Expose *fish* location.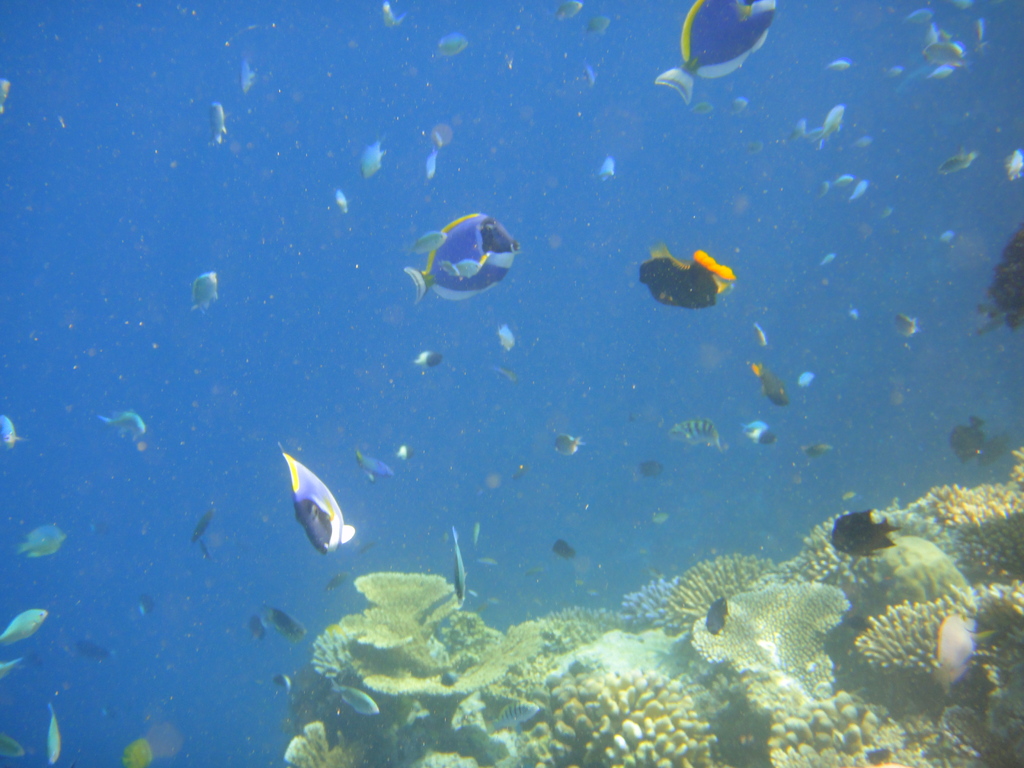
Exposed at [244, 616, 262, 638].
